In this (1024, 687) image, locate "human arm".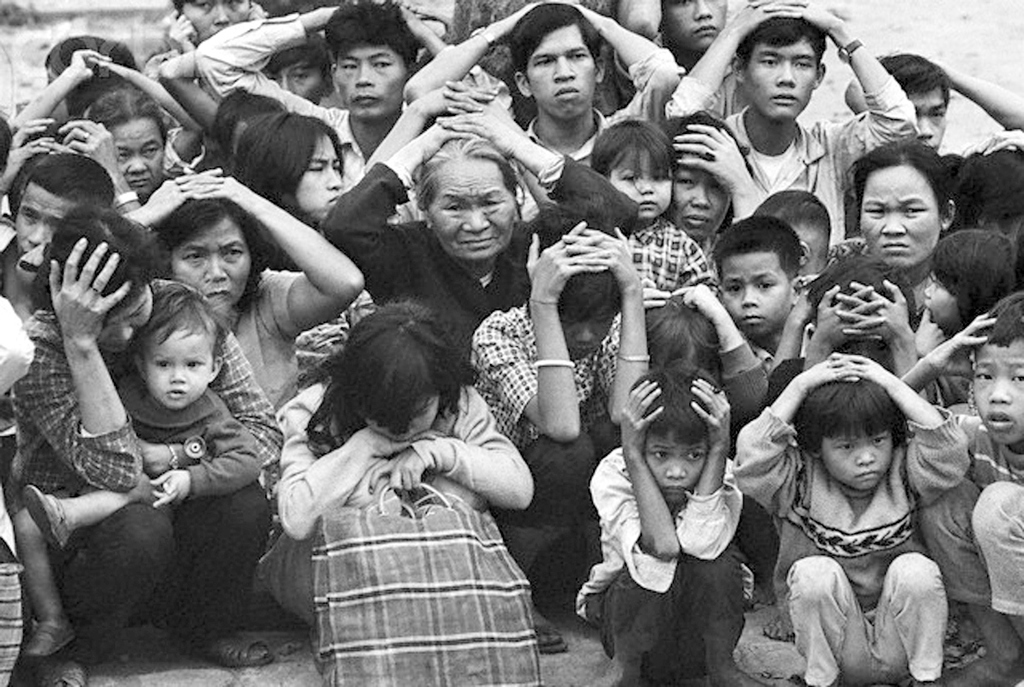
Bounding box: BBox(55, 109, 141, 221).
